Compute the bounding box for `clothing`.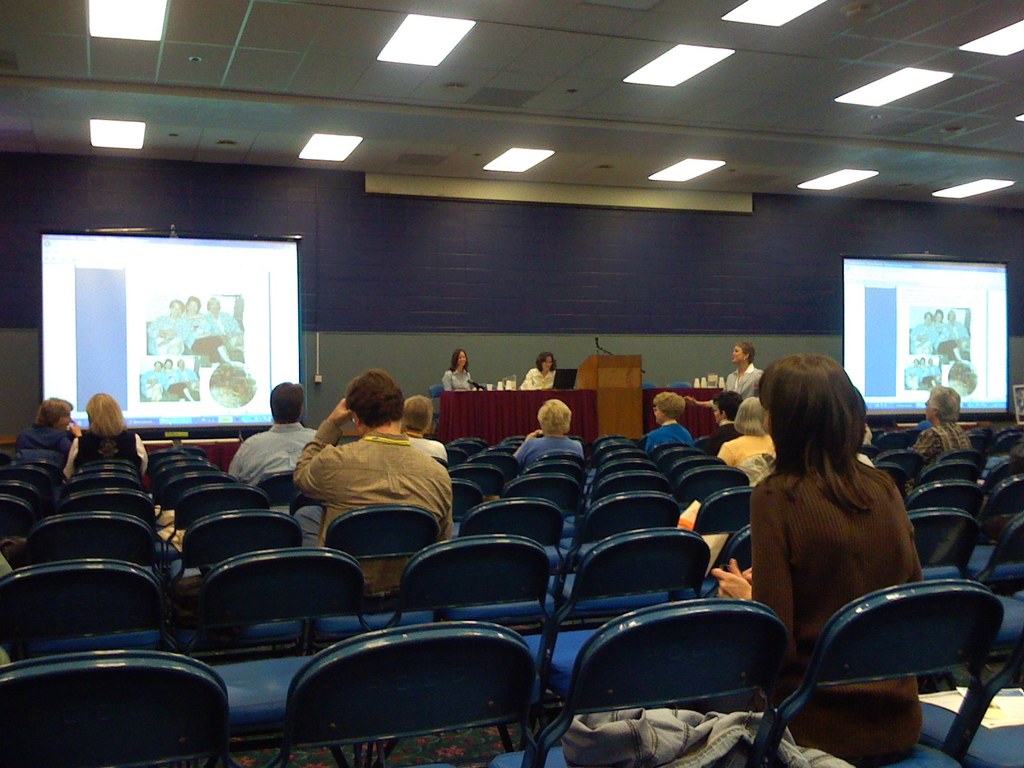
442:363:476:397.
